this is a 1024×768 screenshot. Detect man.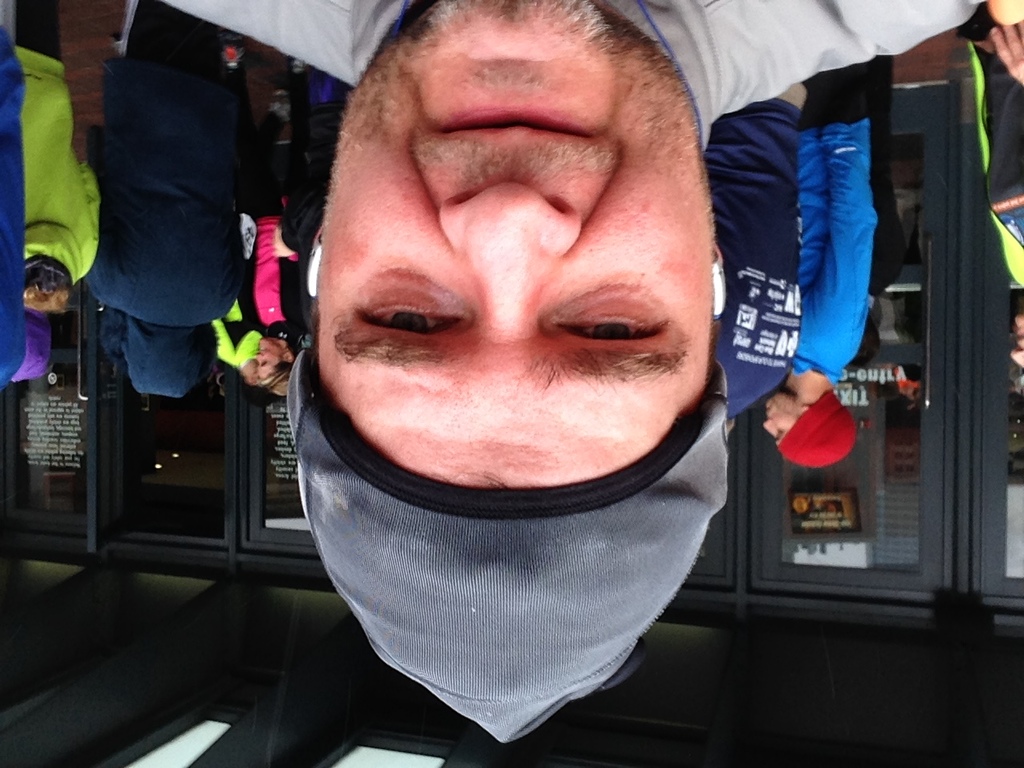
rect(751, 52, 899, 474).
